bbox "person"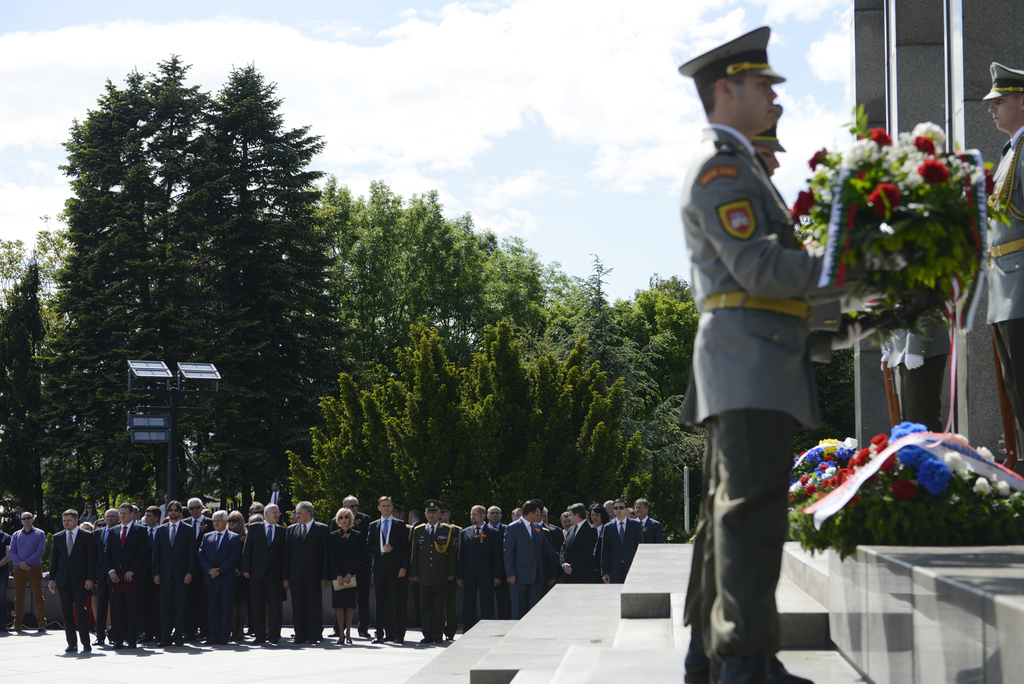
left=150, top=499, right=196, bottom=645
